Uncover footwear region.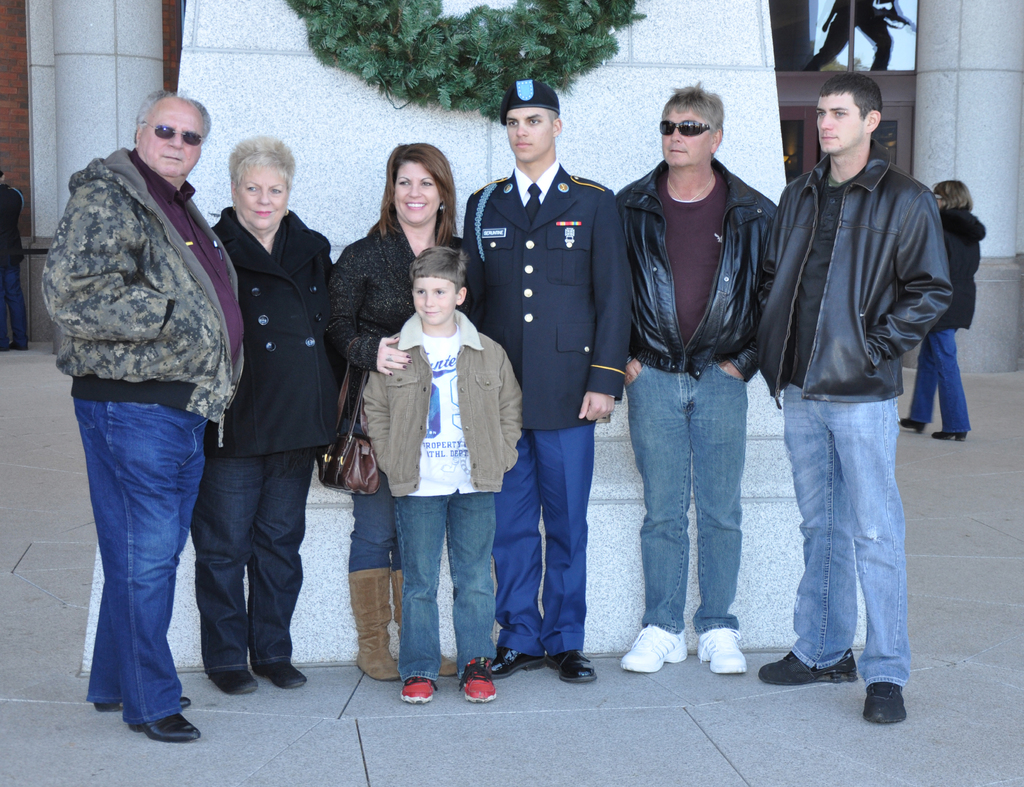
Uncovered: (x1=126, y1=711, x2=203, y2=747).
